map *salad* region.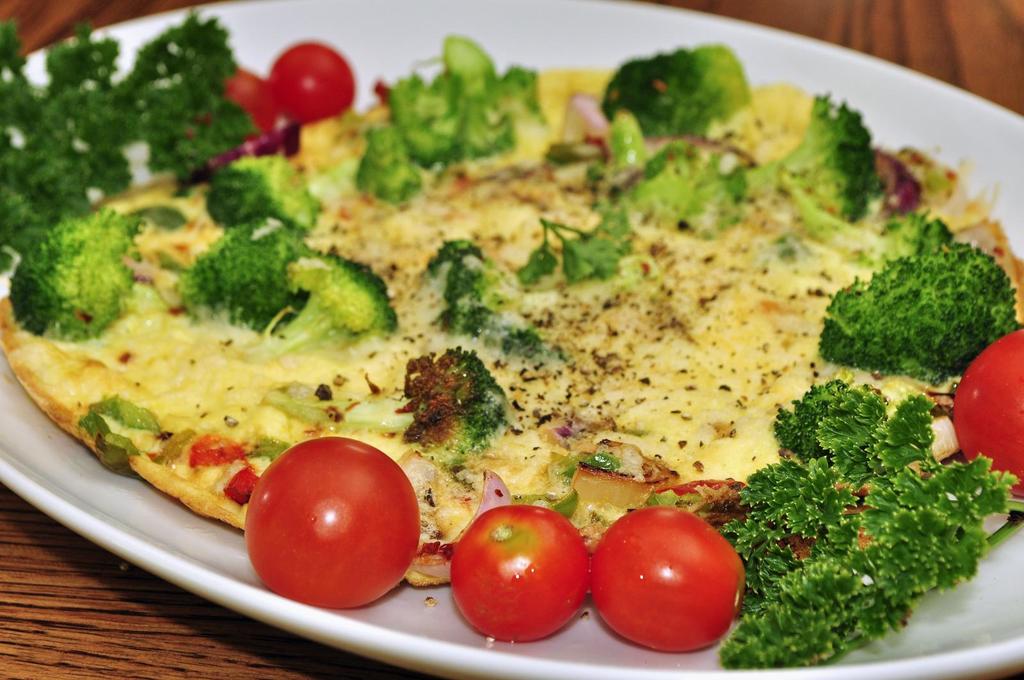
Mapped to region(0, 0, 1023, 663).
